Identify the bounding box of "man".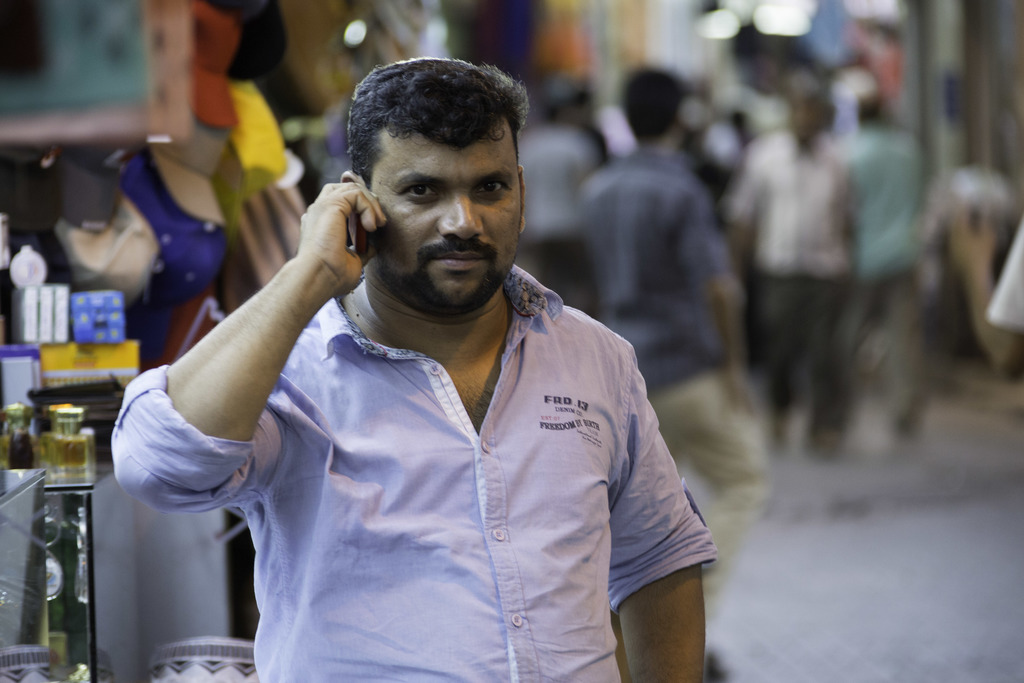
721 72 863 456.
